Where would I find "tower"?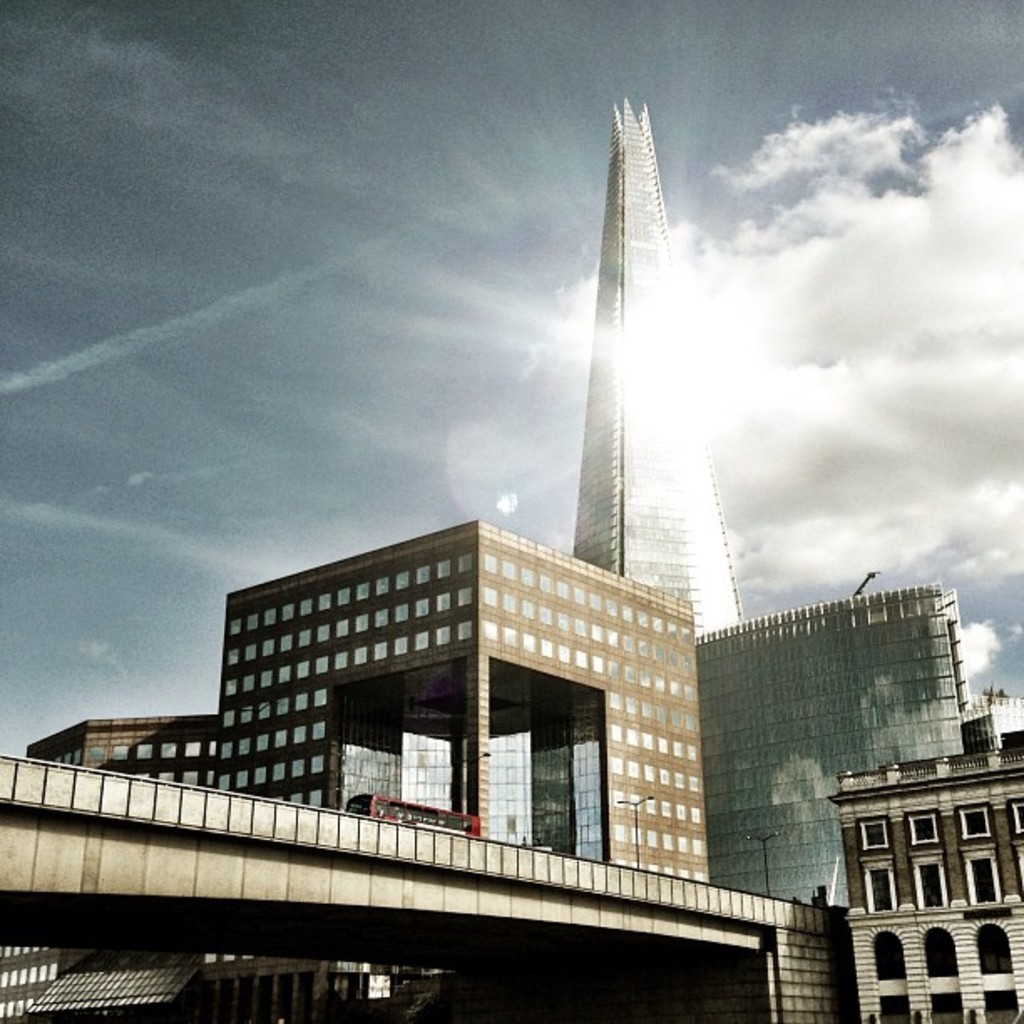
At select_region(544, 90, 714, 616).
